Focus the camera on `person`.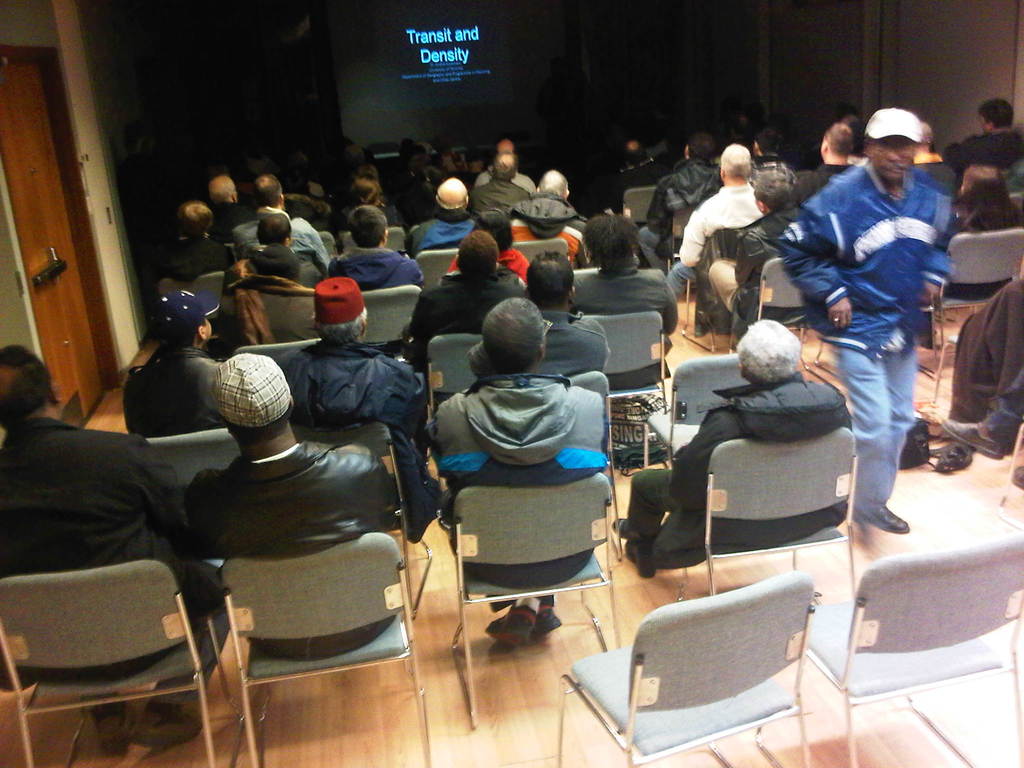
Focus region: {"left": 0, "top": 344, "right": 234, "bottom": 761}.
